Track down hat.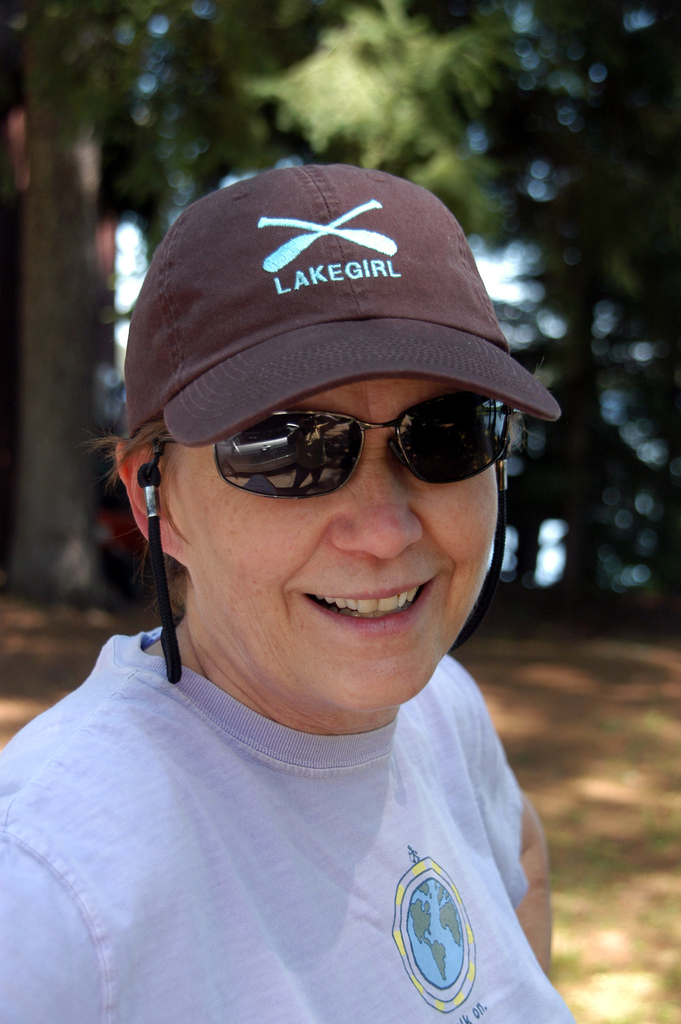
Tracked to box(123, 157, 571, 451).
